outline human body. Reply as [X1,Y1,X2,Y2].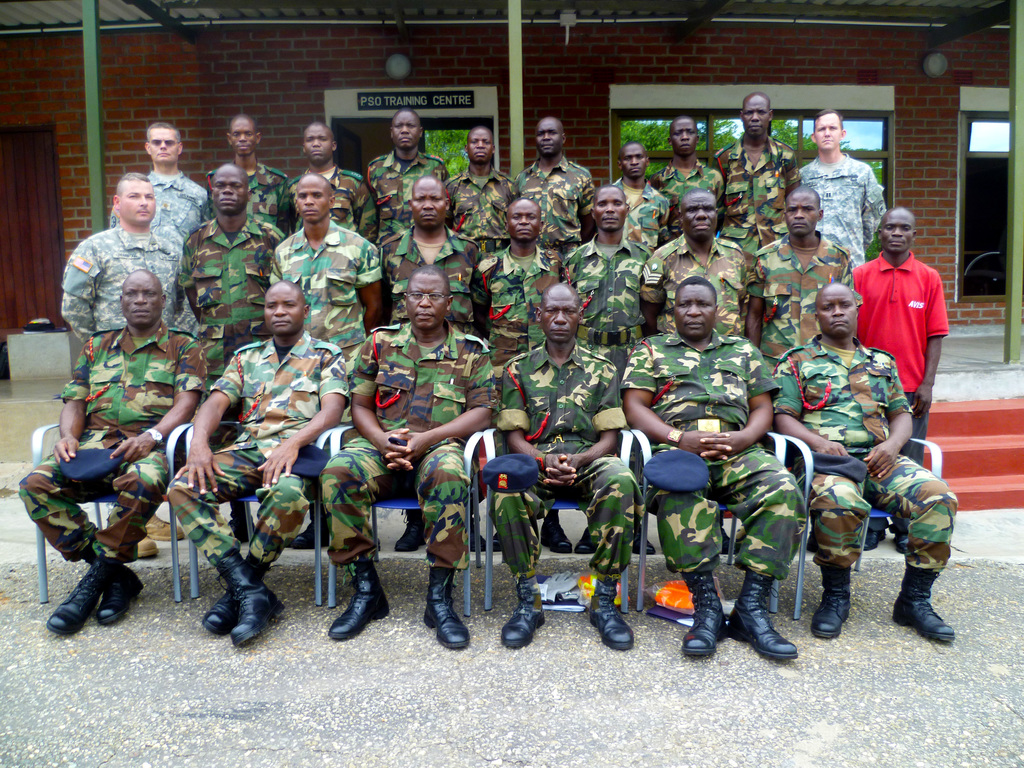
[431,126,516,268].
